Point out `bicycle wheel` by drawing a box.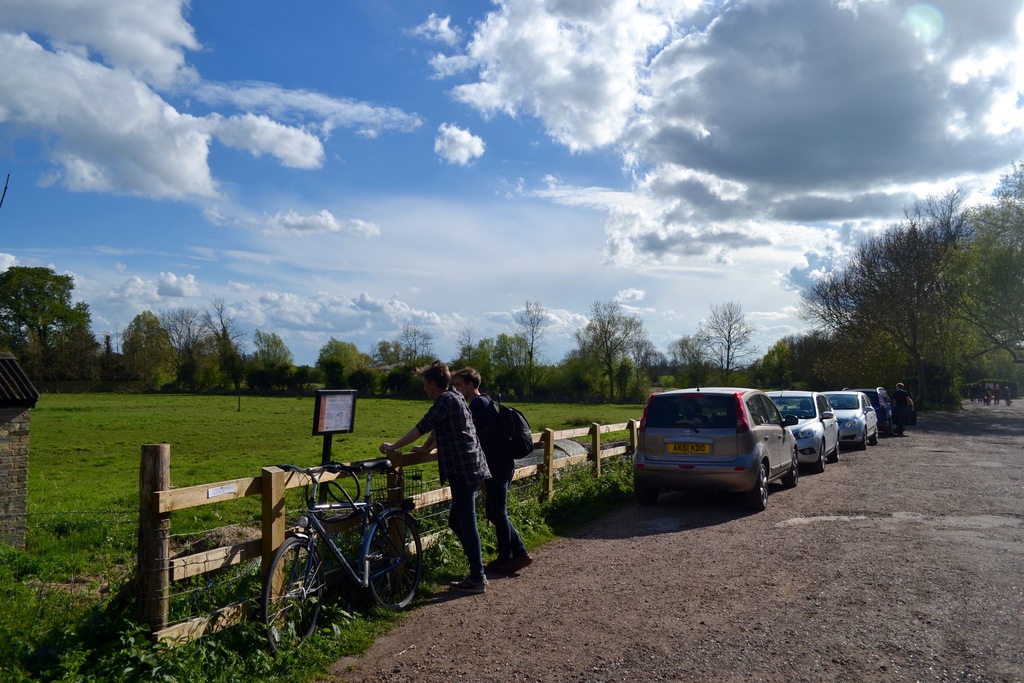
bbox=[365, 511, 423, 613].
